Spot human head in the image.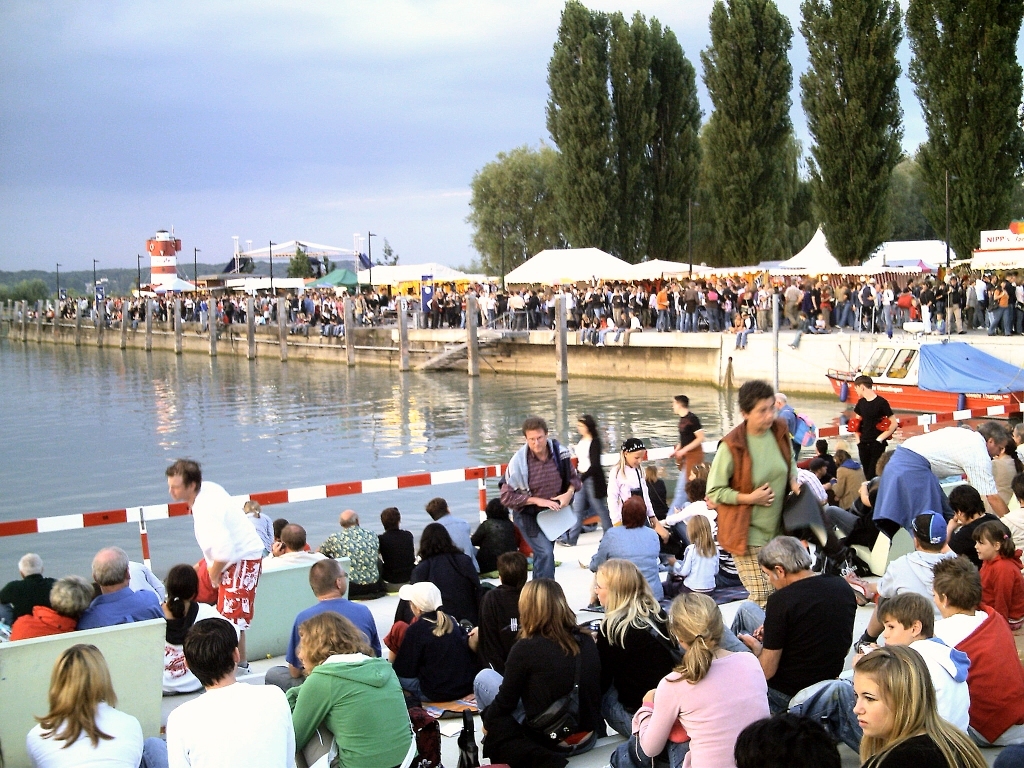
human head found at (x1=620, y1=493, x2=647, y2=530).
